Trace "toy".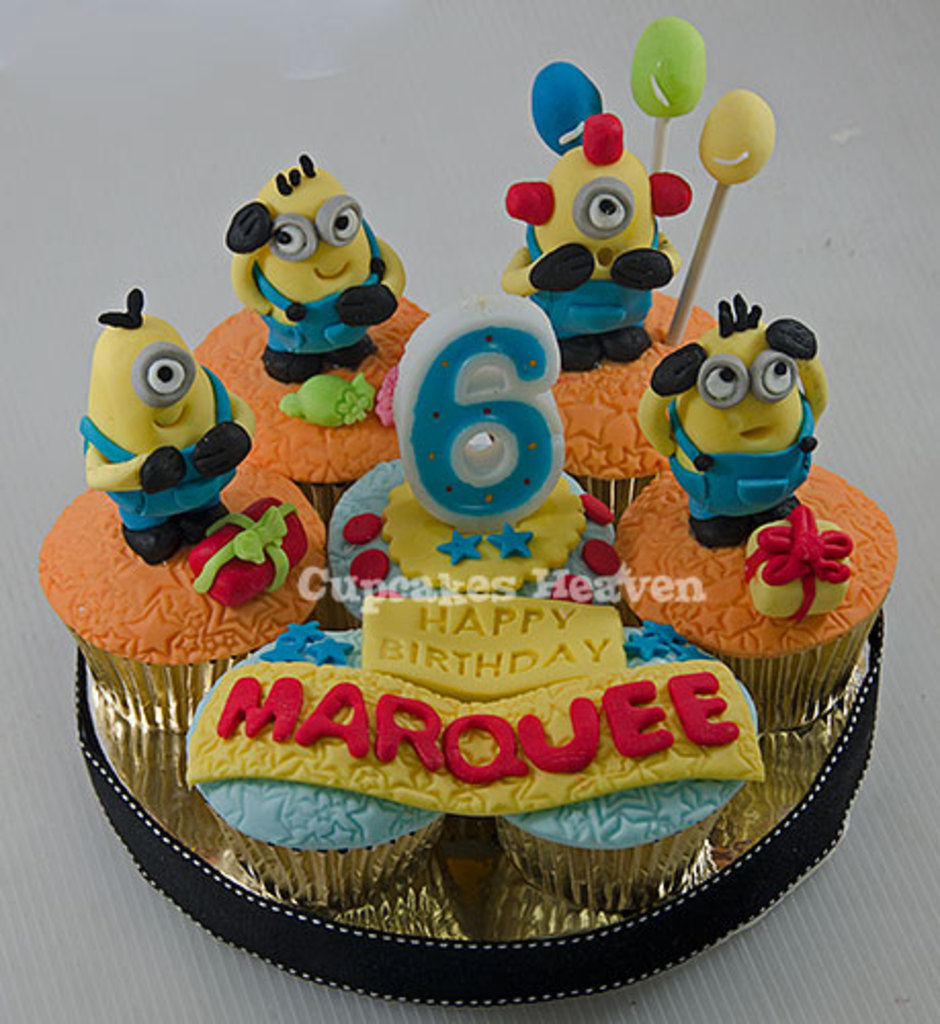
Traced to 375:299:578:545.
